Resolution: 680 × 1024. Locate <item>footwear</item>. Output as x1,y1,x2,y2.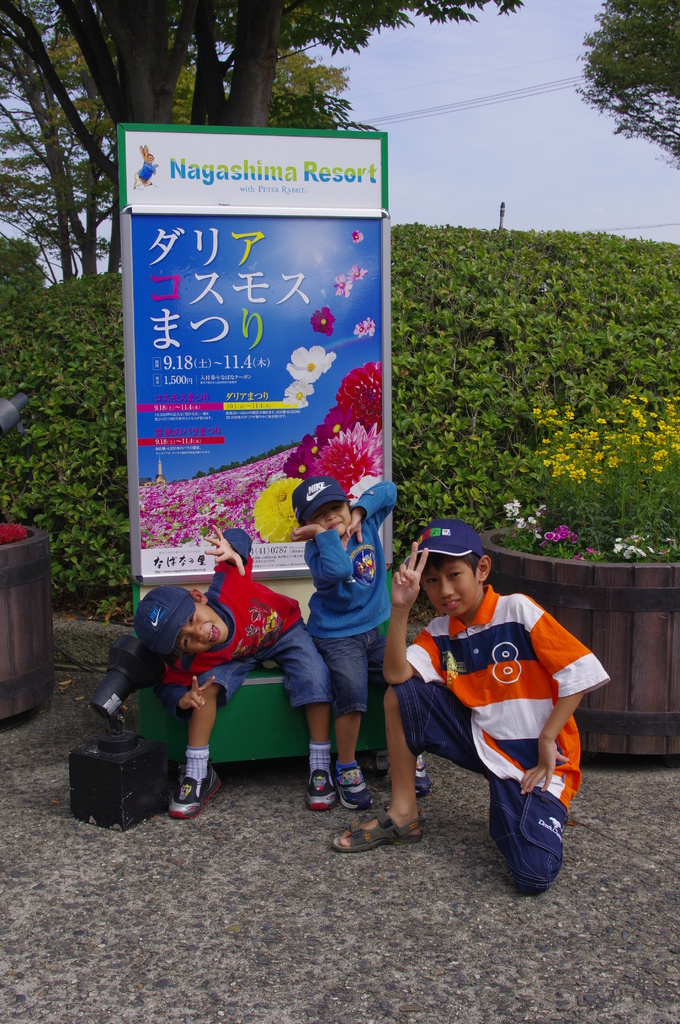
413,749,434,798.
